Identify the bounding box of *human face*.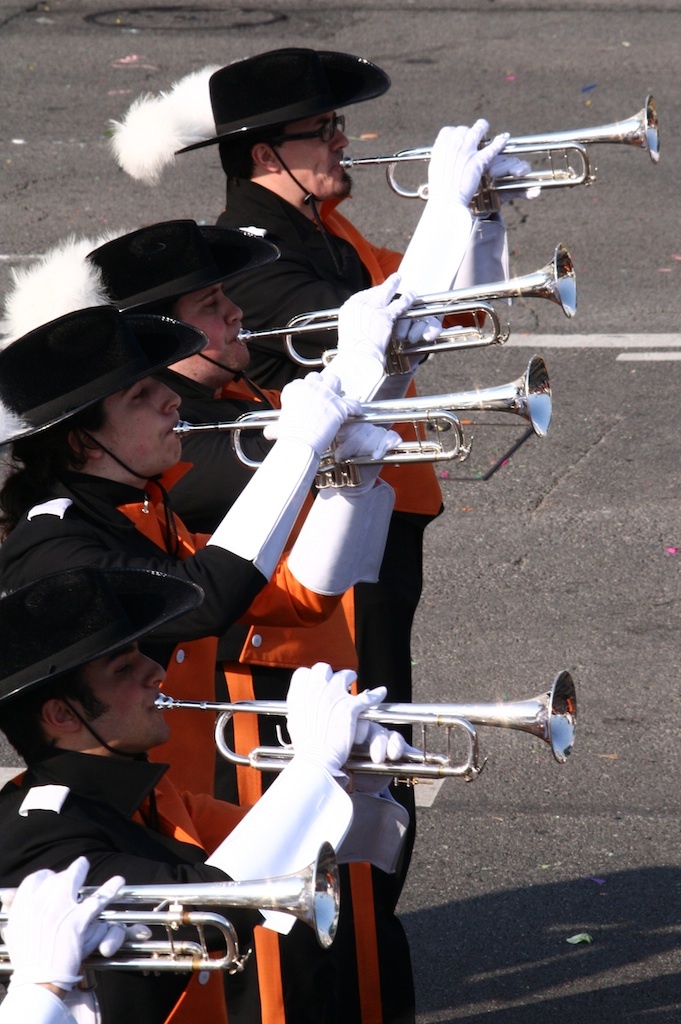
<bbox>82, 381, 182, 489</bbox>.
